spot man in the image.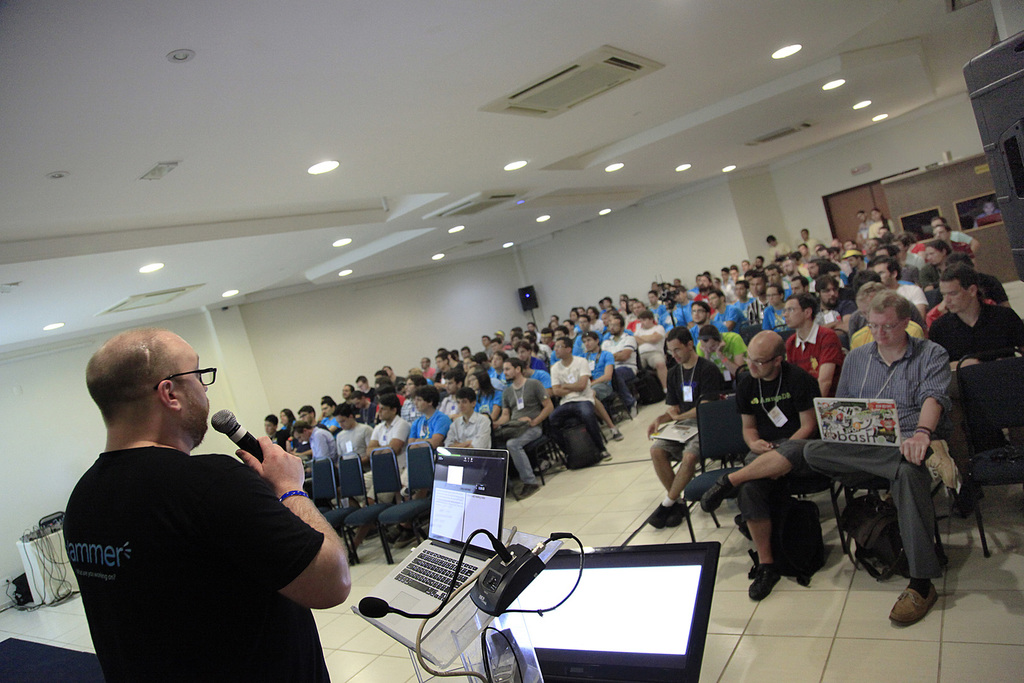
man found at 646, 330, 728, 525.
